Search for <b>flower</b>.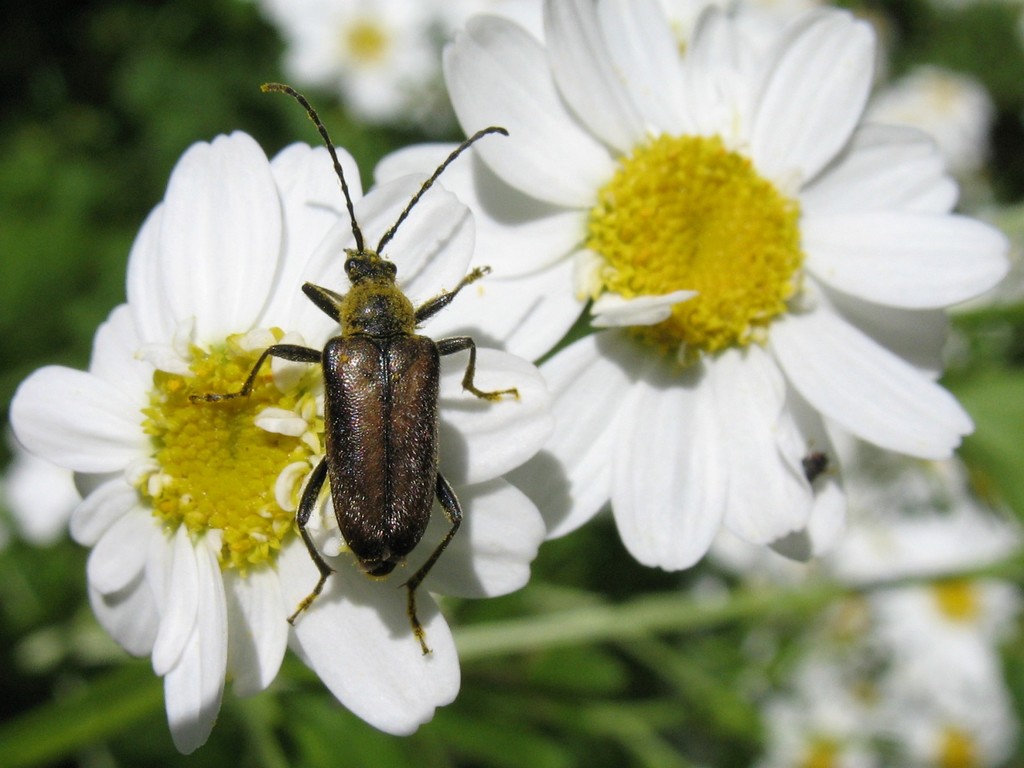
Found at x1=369, y1=0, x2=1011, y2=579.
